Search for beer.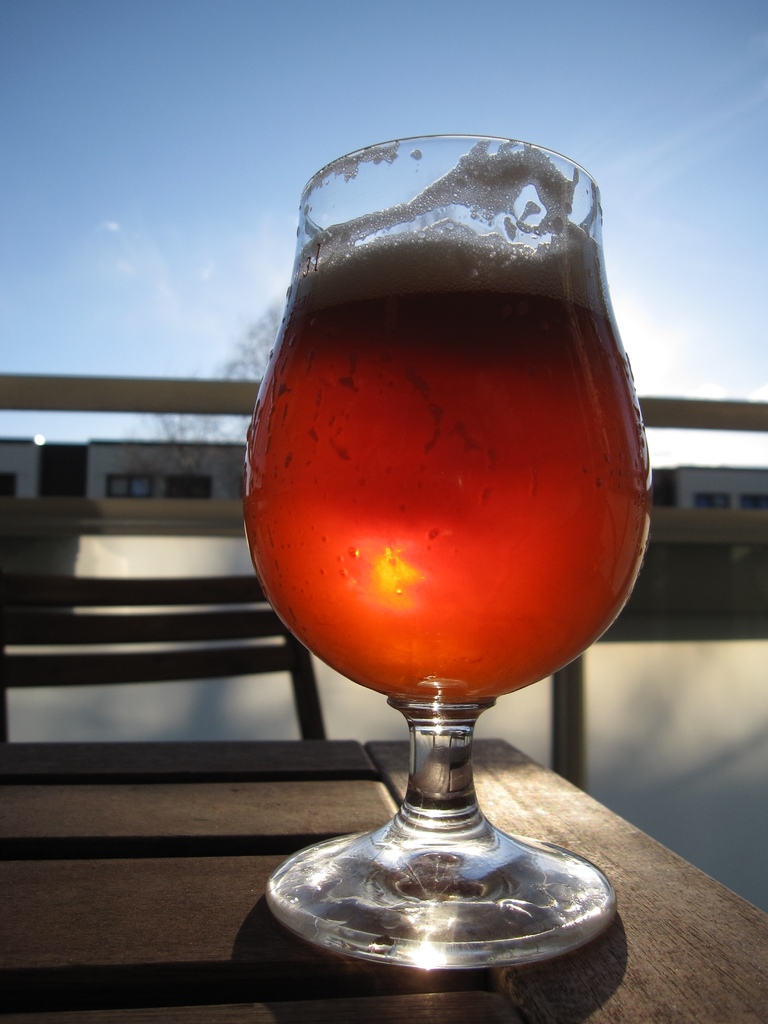
Found at <box>240,165,646,702</box>.
